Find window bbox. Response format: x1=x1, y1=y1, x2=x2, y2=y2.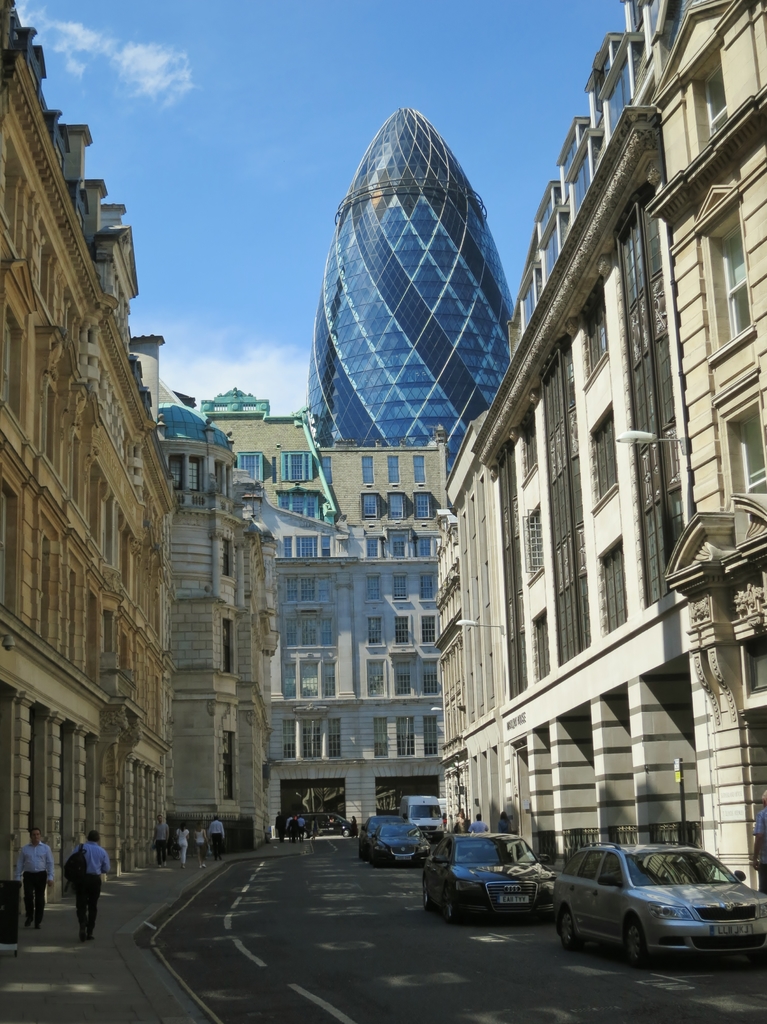
x1=424, y1=715, x2=434, y2=753.
